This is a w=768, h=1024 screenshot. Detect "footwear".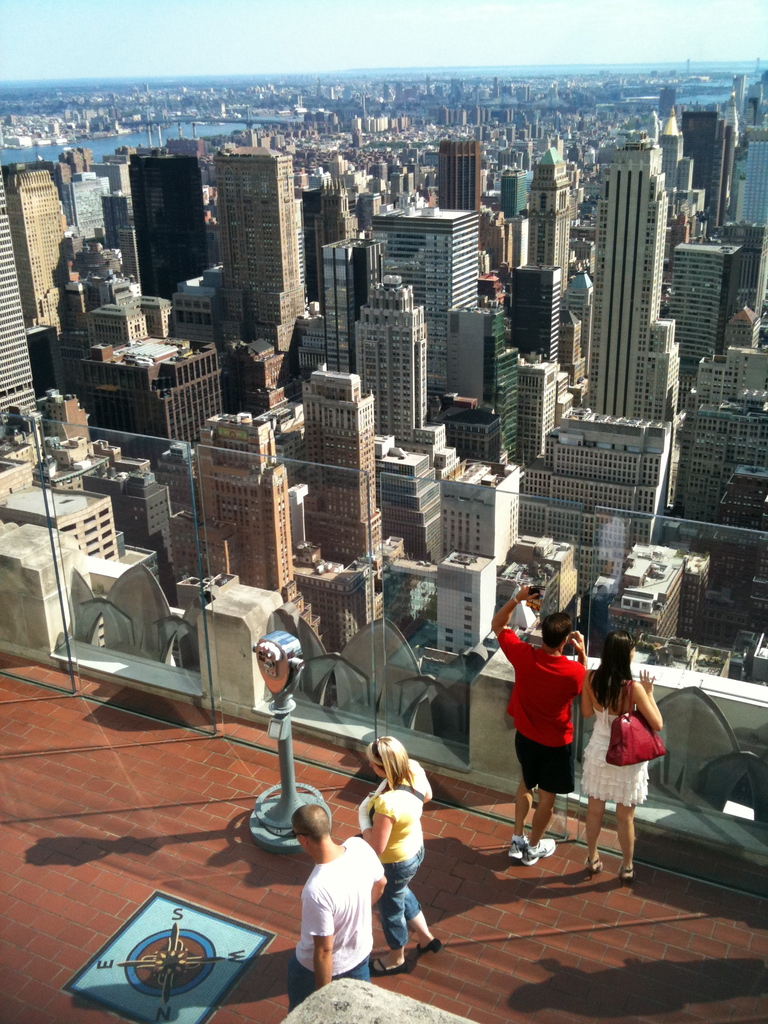
bbox(372, 952, 417, 975).
